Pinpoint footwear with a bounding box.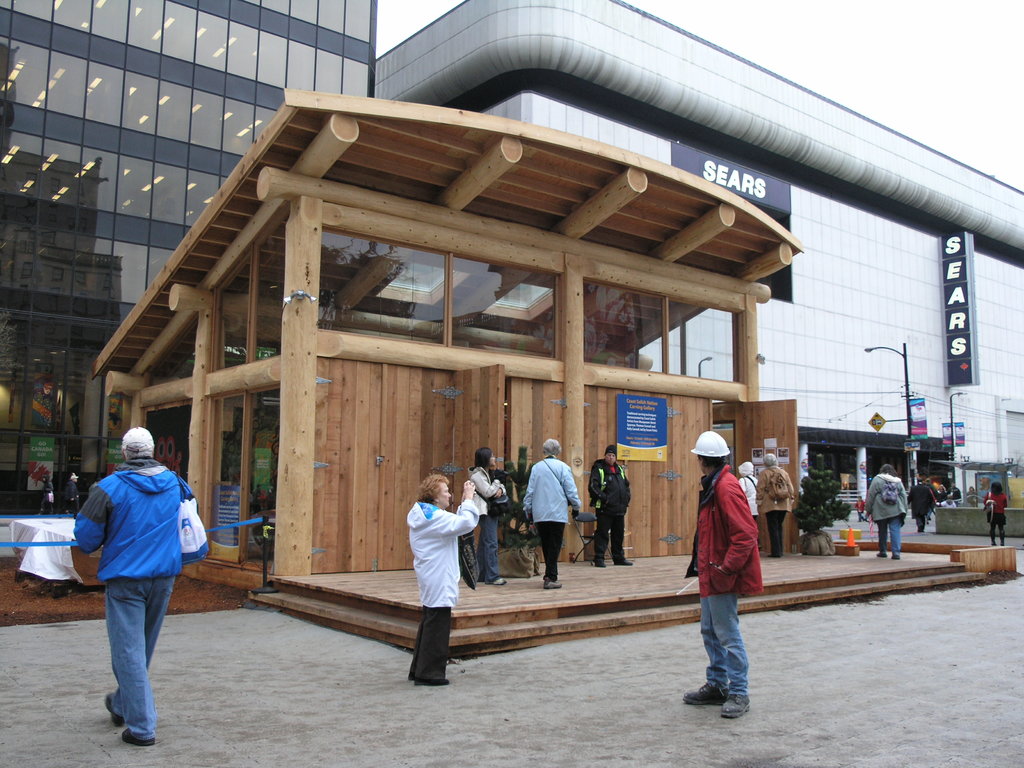
877/554/886/557.
